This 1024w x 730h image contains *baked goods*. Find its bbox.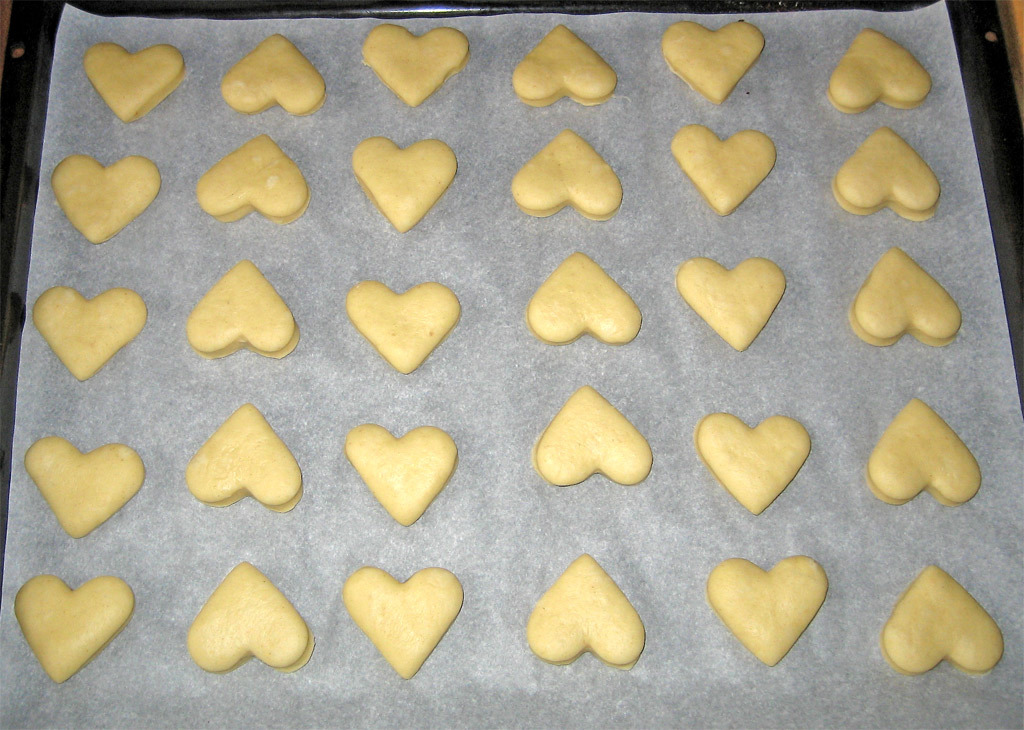
rect(21, 435, 146, 536).
